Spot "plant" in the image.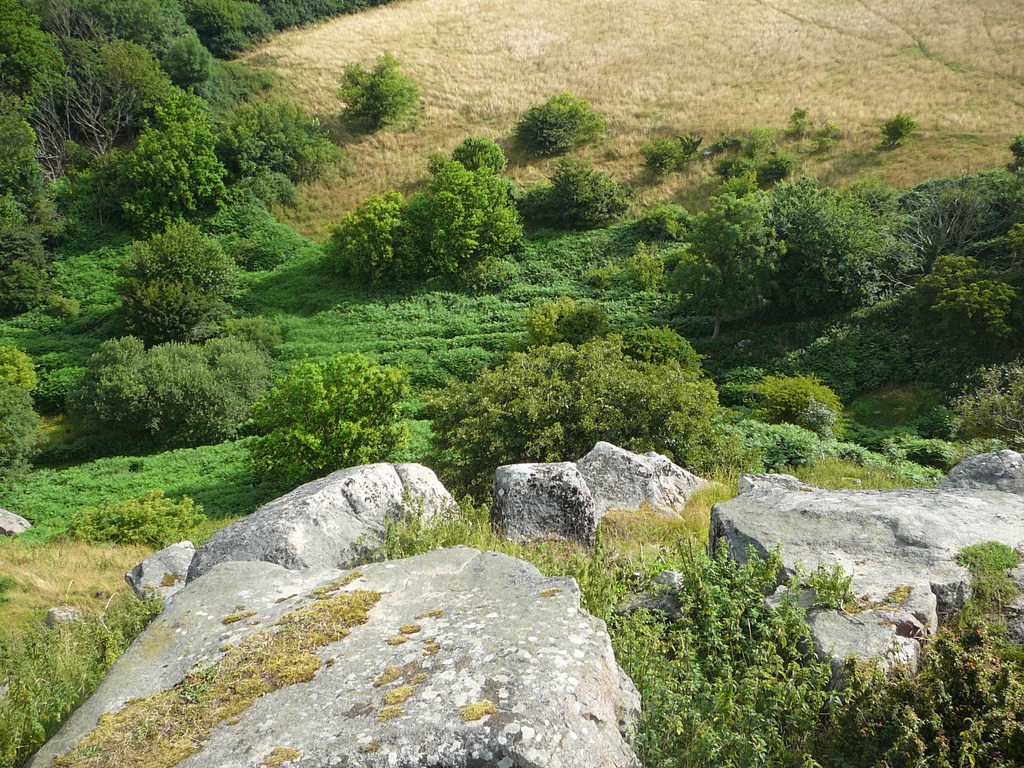
"plant" found at (left=504, top=93, right=624, bottom=163).
